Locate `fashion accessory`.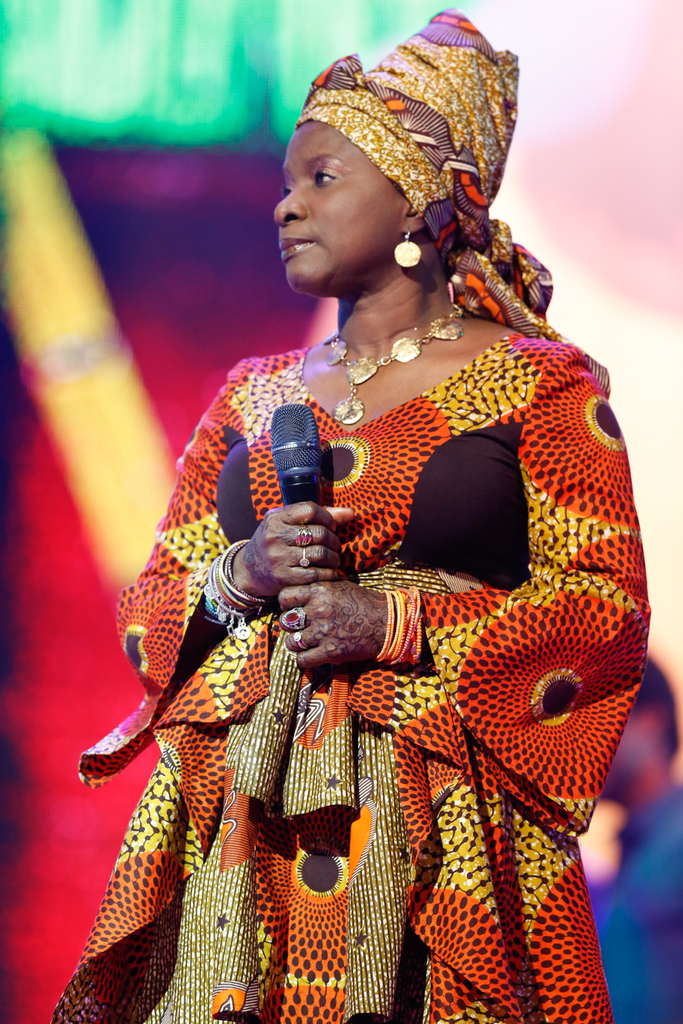
Bounding box: 381/587/427/675.
